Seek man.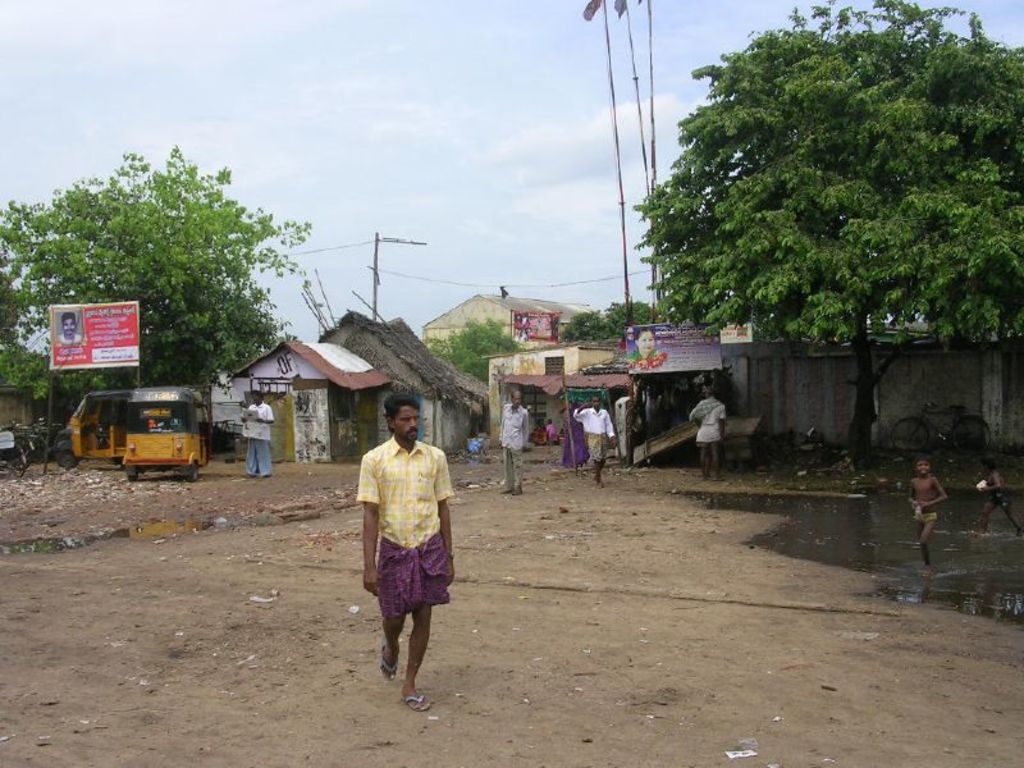
355/388/454/713.
